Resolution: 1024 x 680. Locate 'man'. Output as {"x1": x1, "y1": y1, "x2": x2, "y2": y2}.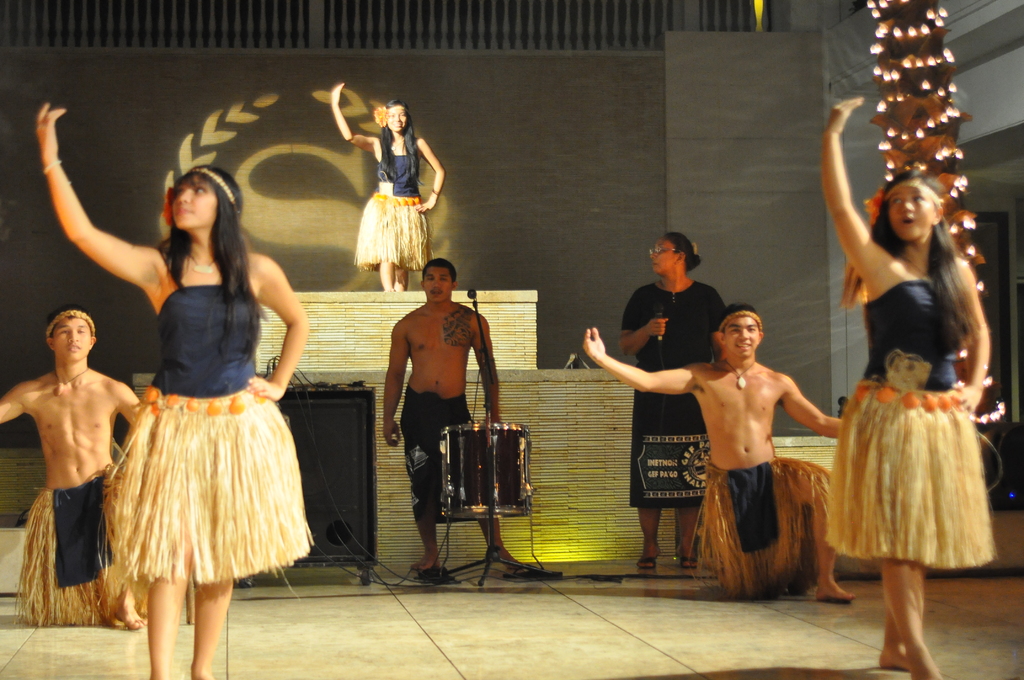
{"x1": 10, "y1": 268, "x2": 139, "y2": 646}.
